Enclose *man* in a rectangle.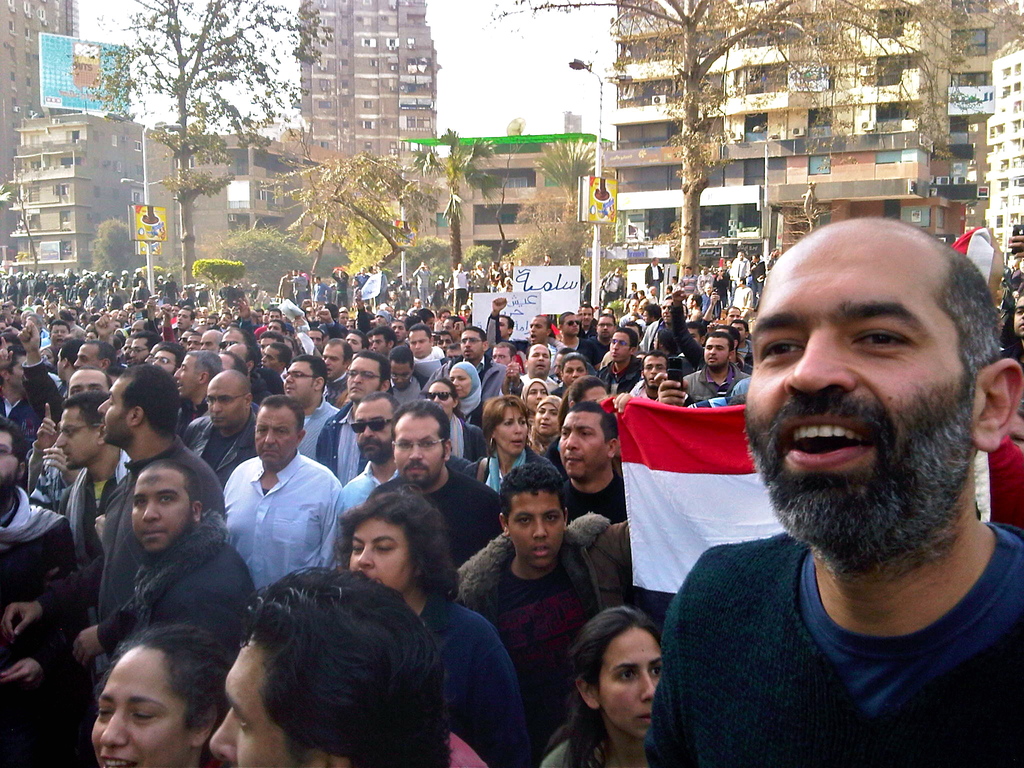
<bbox>465, 471, 632, 753</bbox>.
